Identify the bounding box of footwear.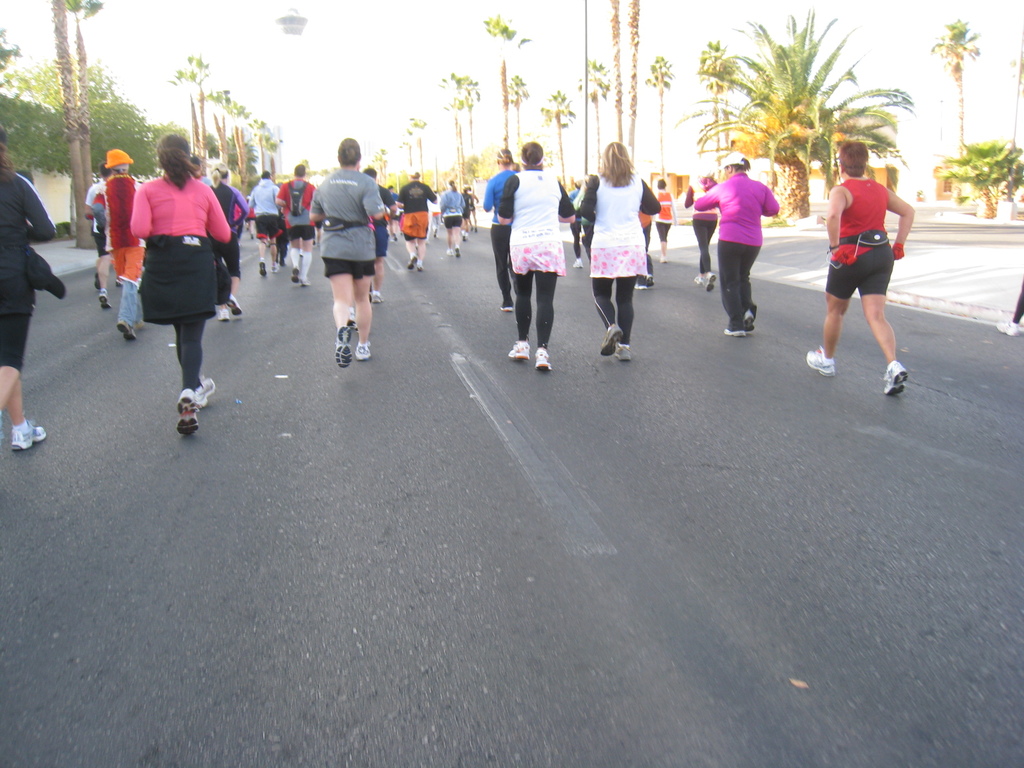
[348,307,356,323].
